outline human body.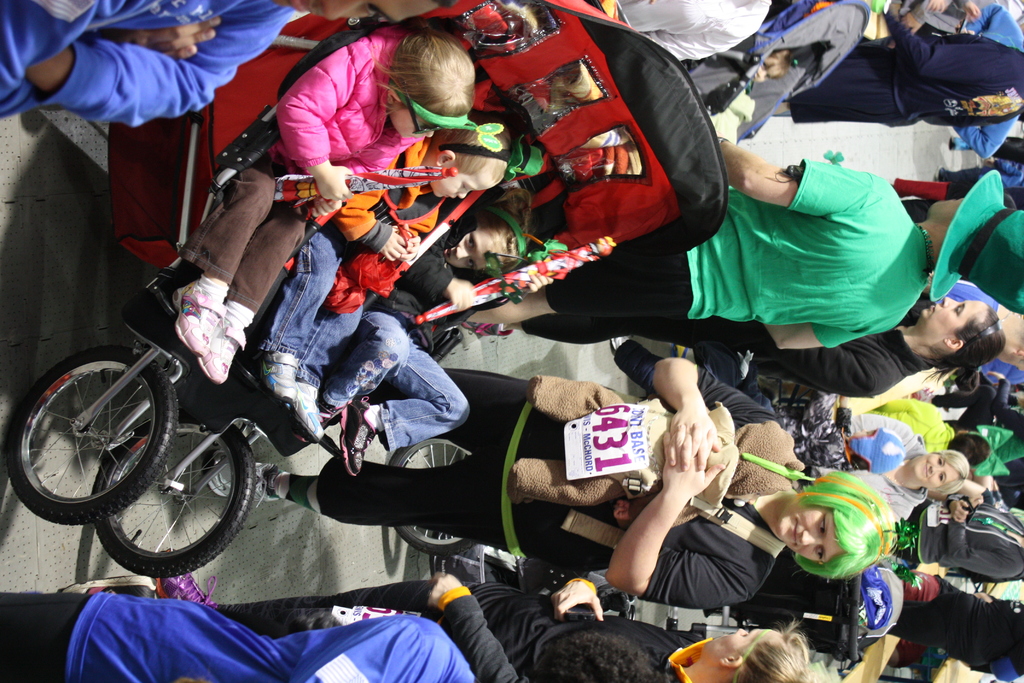
Outline: bbox=(317, 184, 525, 483).
